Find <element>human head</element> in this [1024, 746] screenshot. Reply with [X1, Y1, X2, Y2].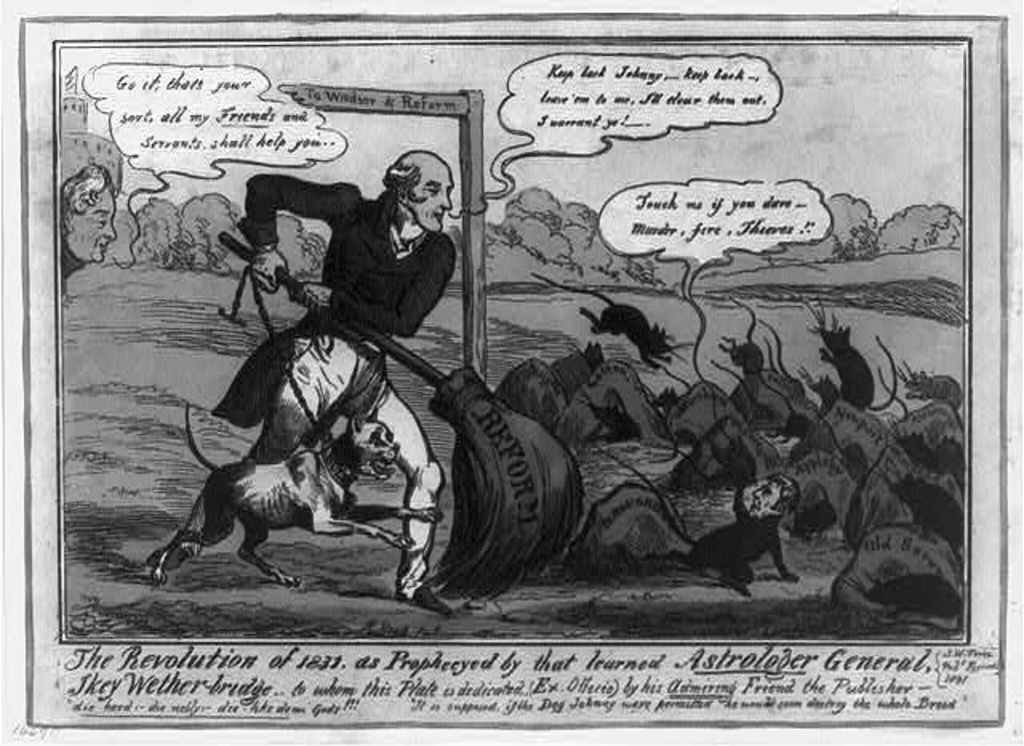
[381, 146, 456, 239].
